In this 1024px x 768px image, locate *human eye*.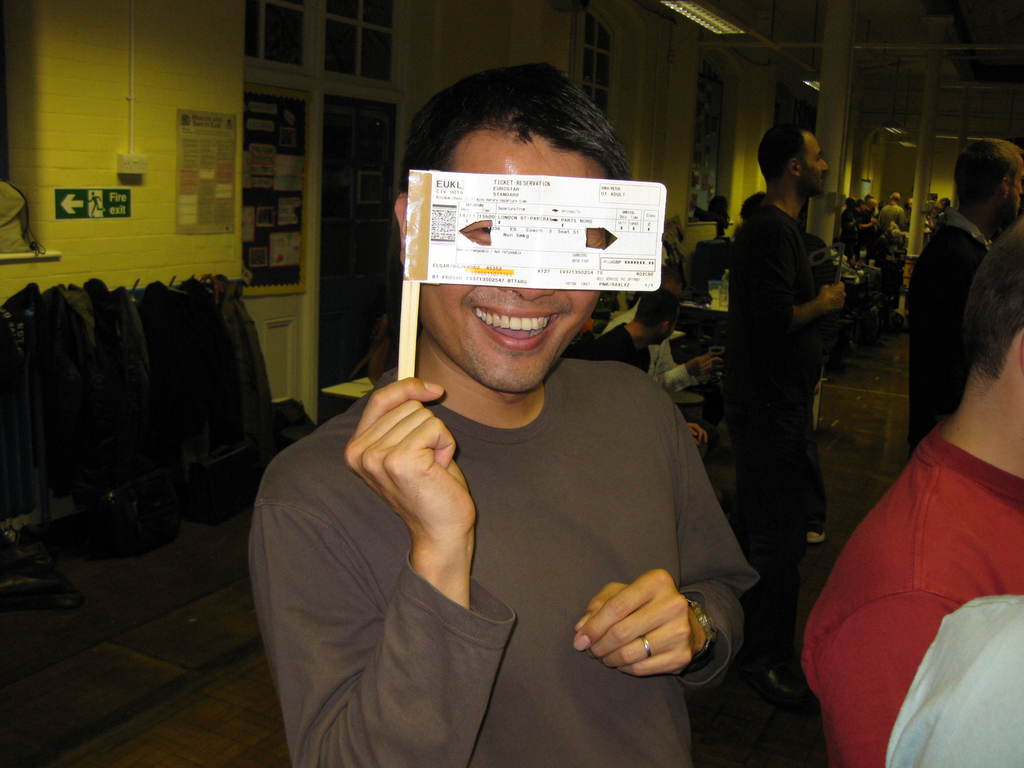
Bounding box: 462 221 497 239.
